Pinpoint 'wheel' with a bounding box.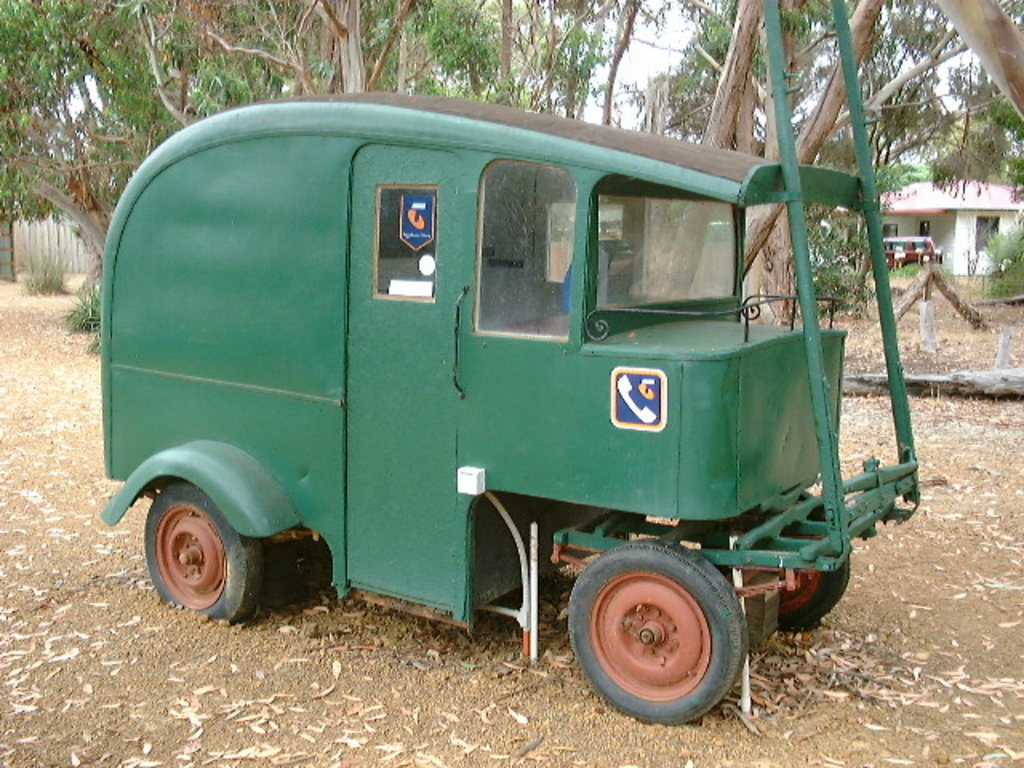
562, 544, 781, 720.
